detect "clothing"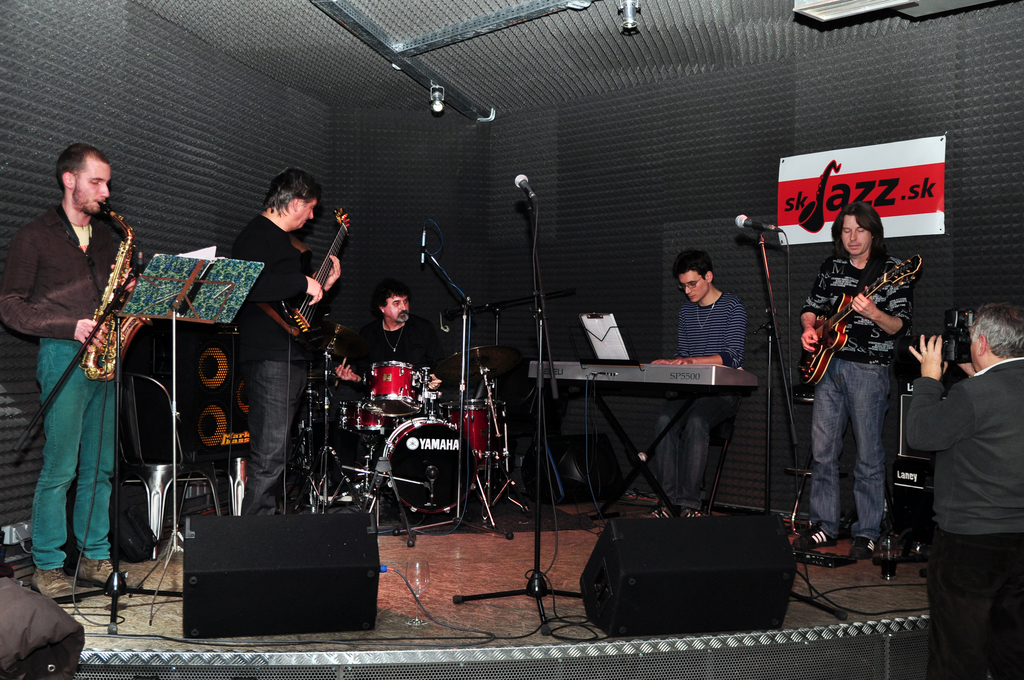
799 248 915 546
